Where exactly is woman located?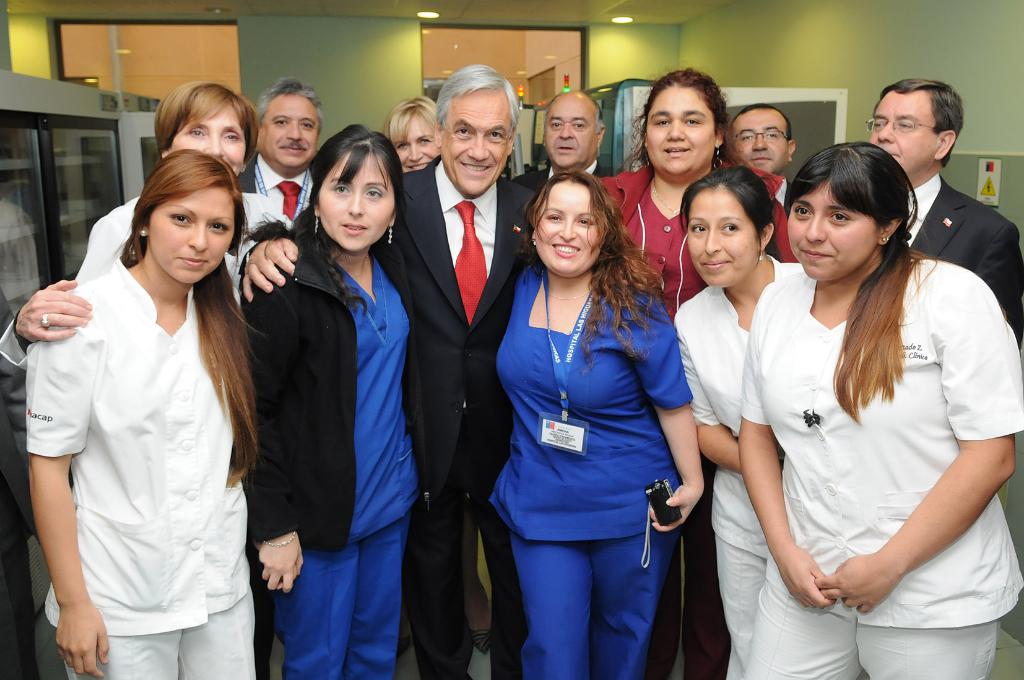
Its bounding box is bbox=(483, 143, 701, 679).
